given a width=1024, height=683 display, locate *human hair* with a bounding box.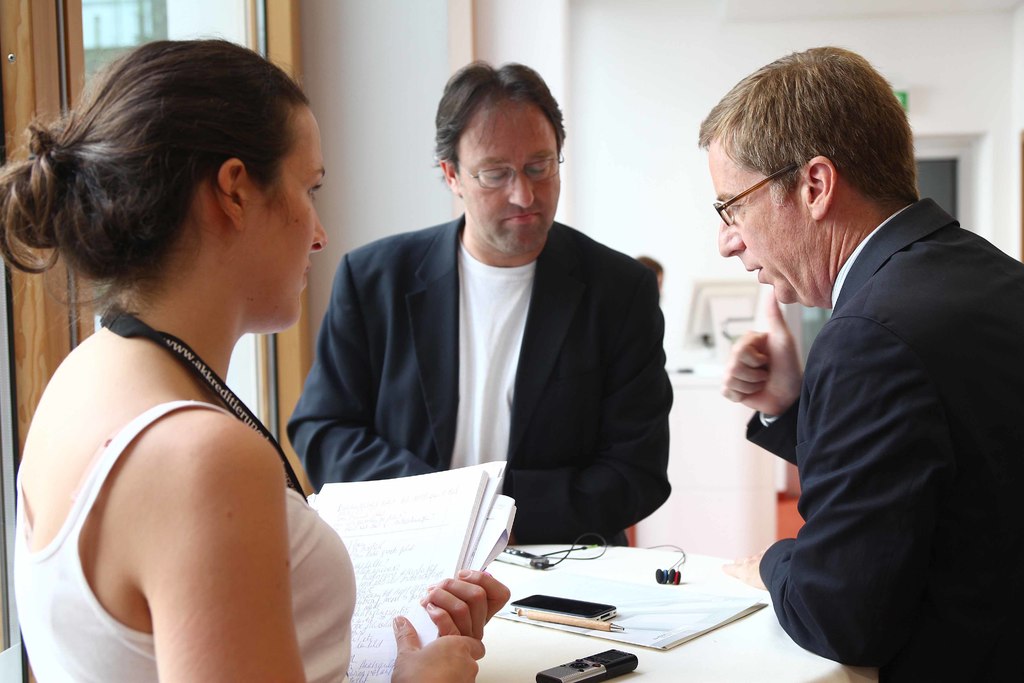
Located: 696/42/926/216.
